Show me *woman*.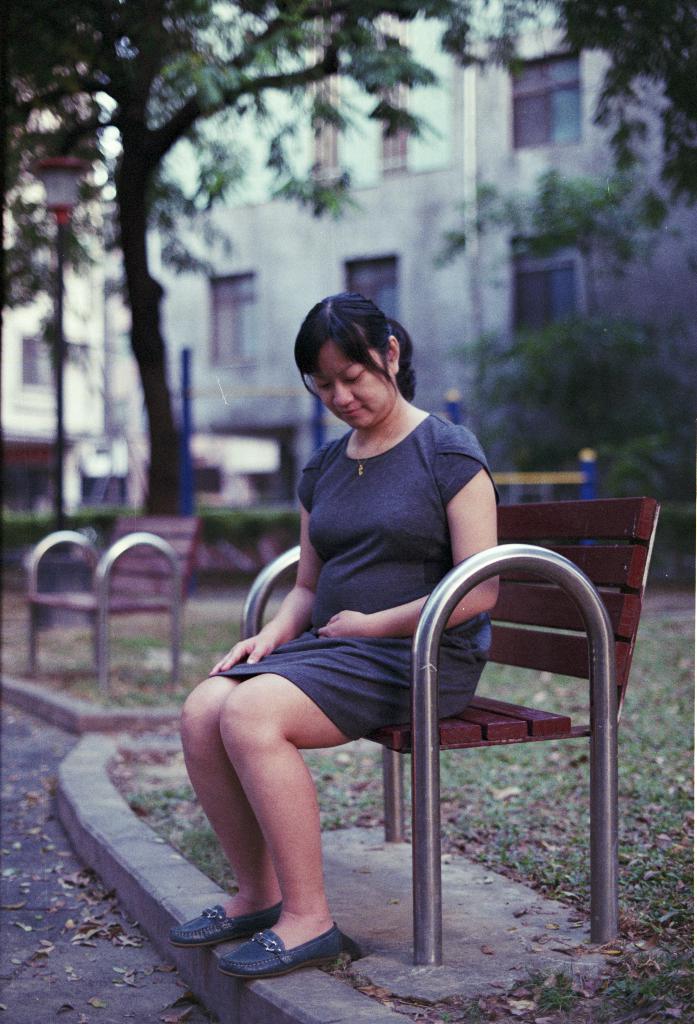
*woman* is here: bbox=(168, 280, 513, 990).
